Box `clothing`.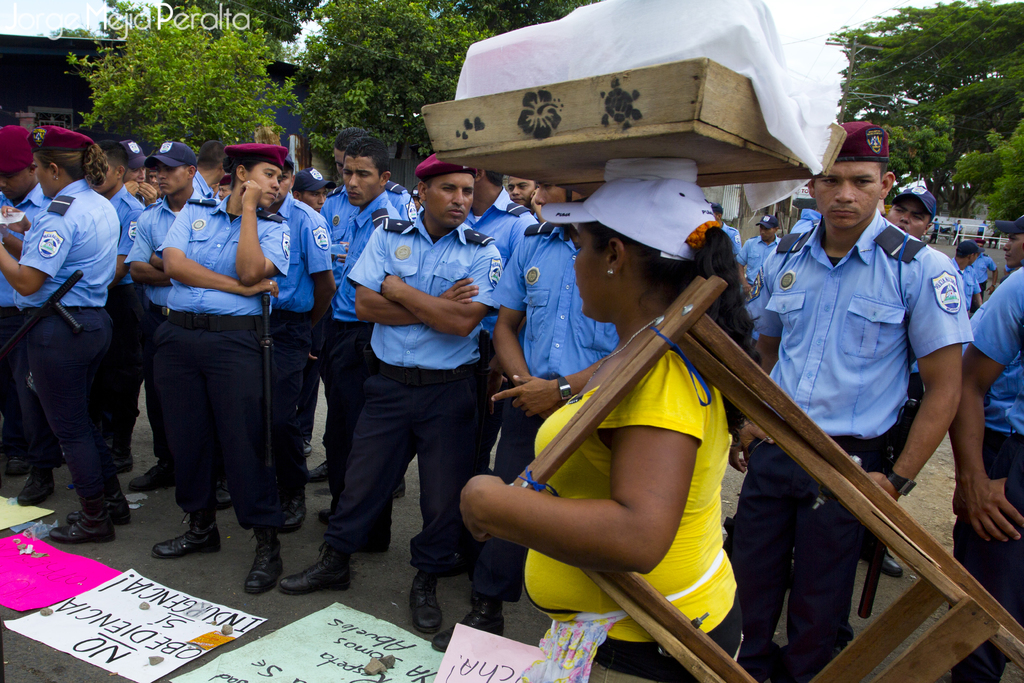
(left=730, top=220, right=749, bottom=260).
